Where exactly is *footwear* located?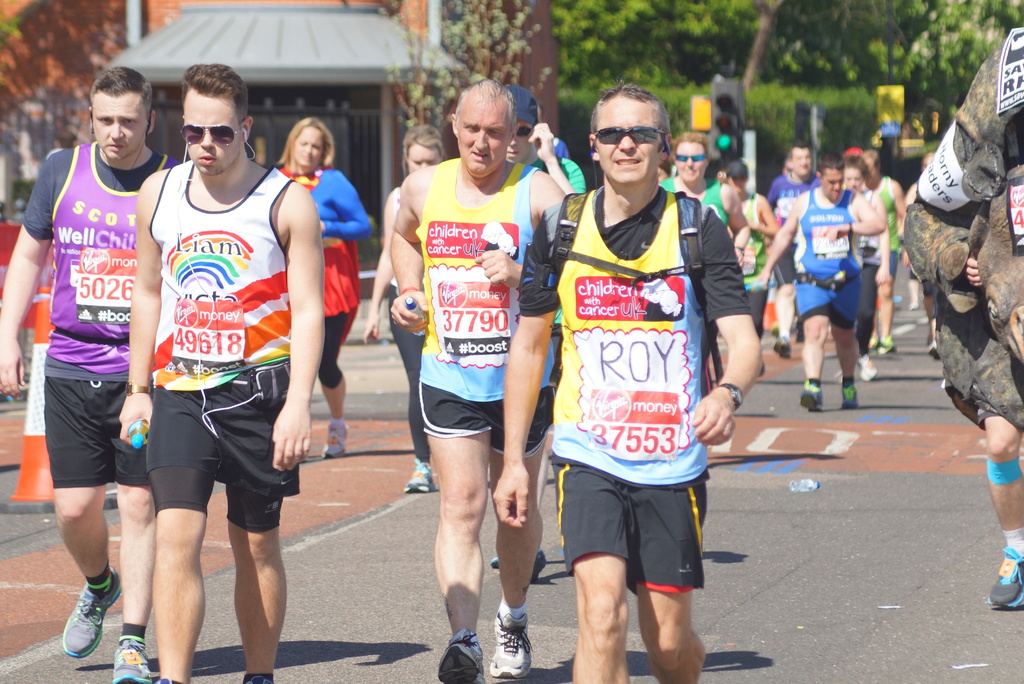
Its bounding box is box=[105, 631, 159, 683].
